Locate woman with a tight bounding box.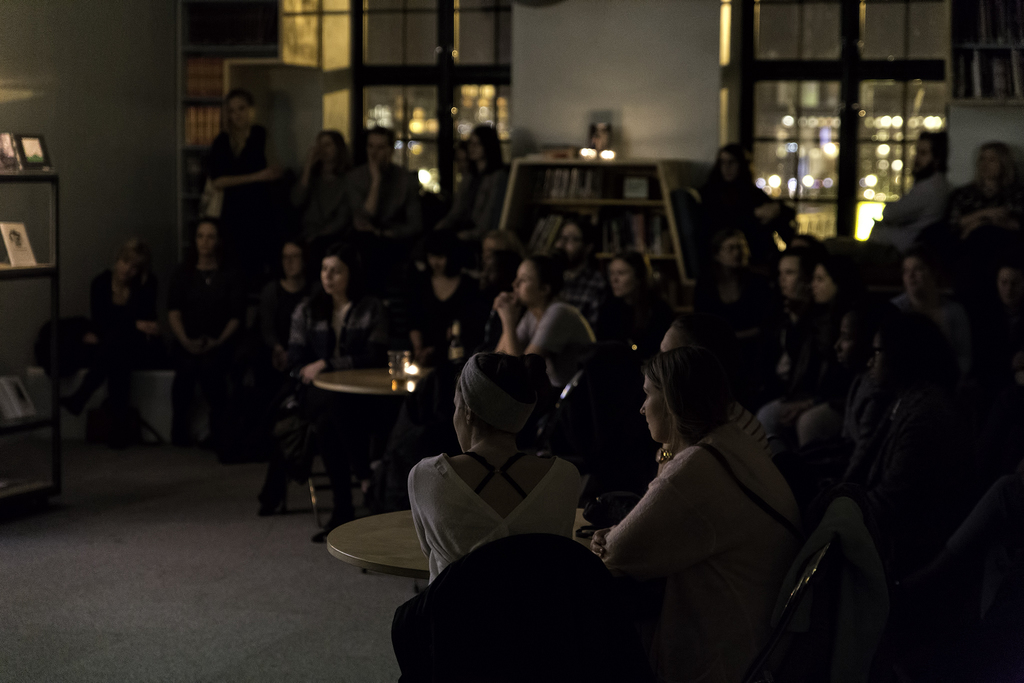
{"x1": 349, "y1": 129, "x2": 425, "y2": 238}.
